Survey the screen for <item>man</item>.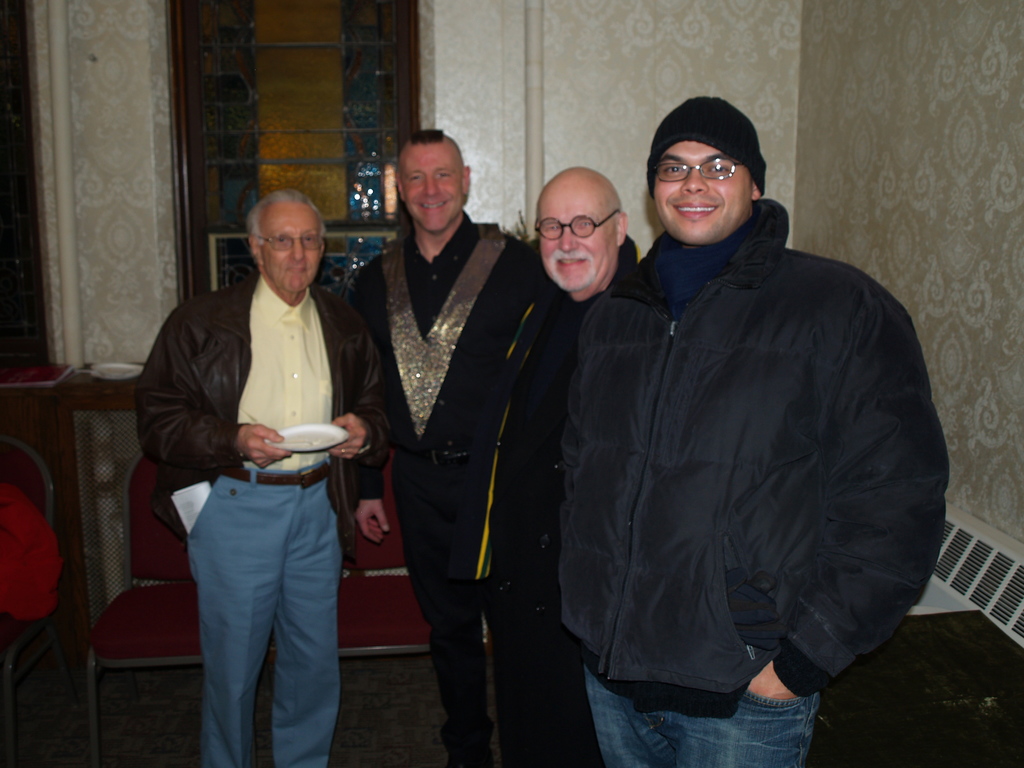
Survey found: {"x1": 145, "y1": 168, "x2": 375, "y2": 767}.
